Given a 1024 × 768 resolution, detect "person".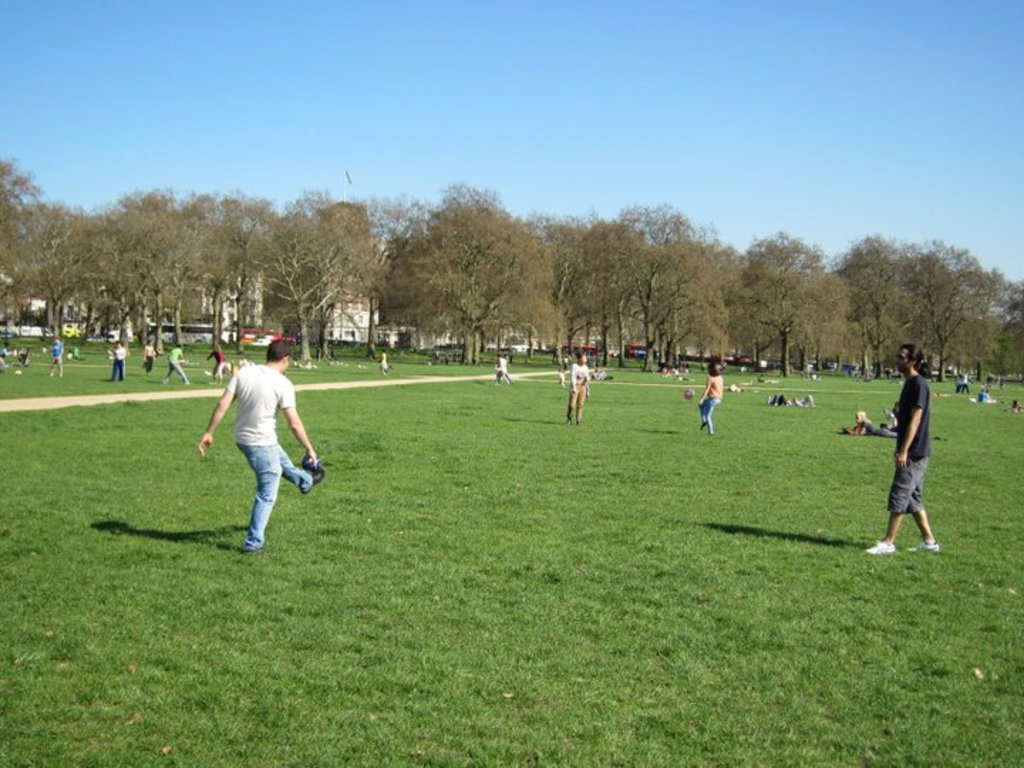
pyautogui.locateOnScreen(206, 343, 228, 381).
